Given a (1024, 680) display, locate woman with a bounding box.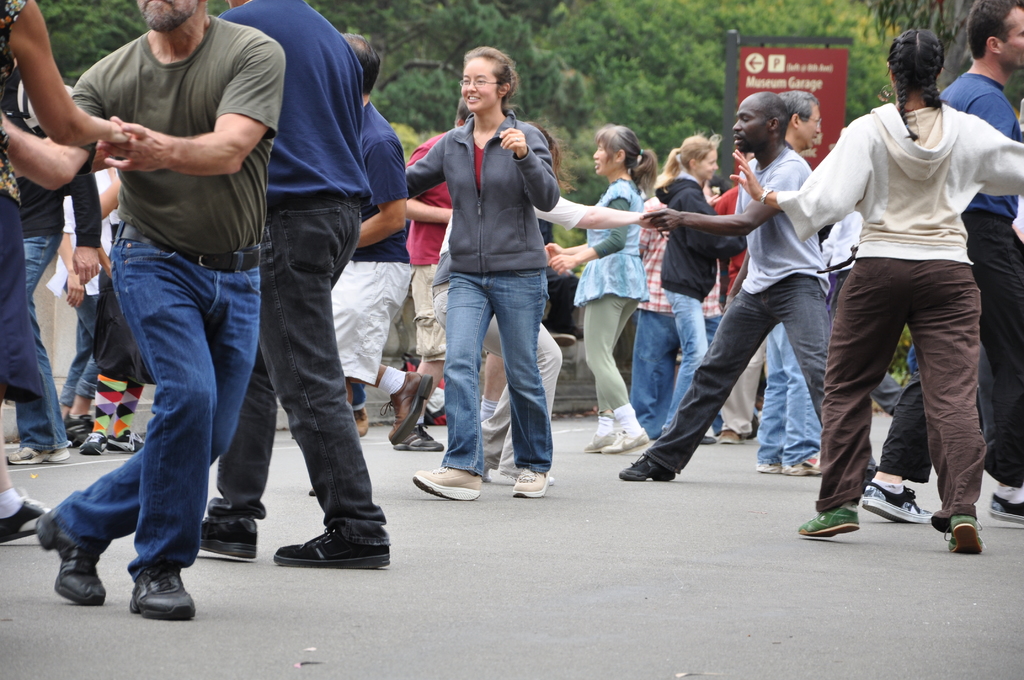
Located: region(476, 118, 561, 430).
